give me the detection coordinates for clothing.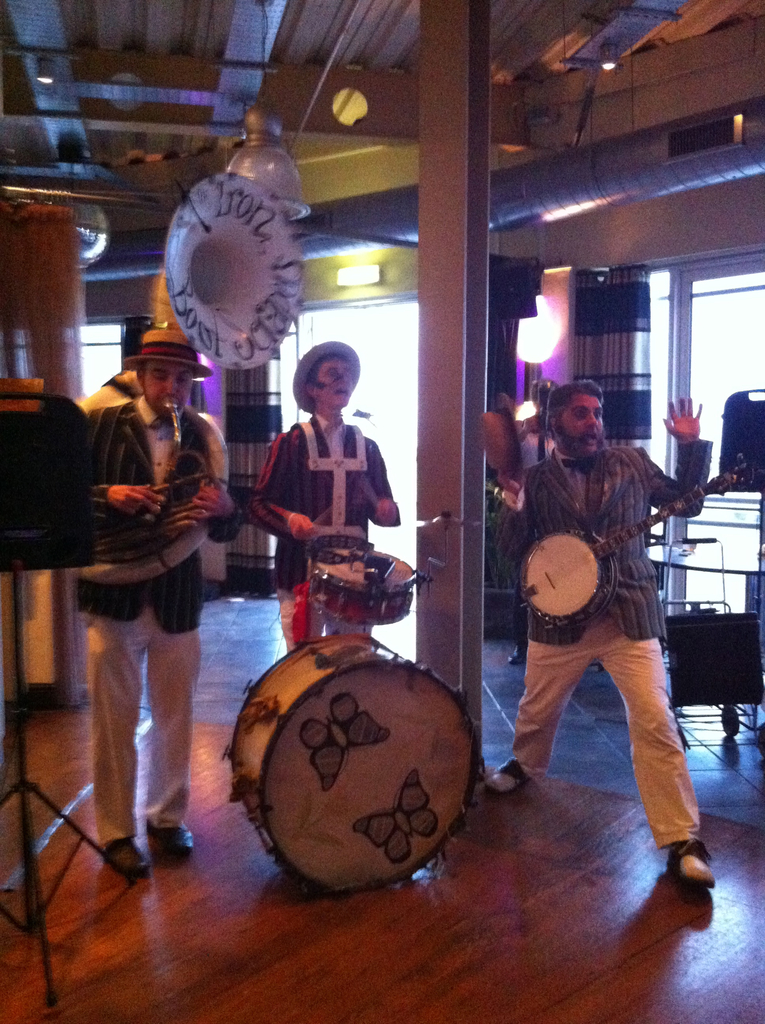
detection(504, 442, 707, 856).
